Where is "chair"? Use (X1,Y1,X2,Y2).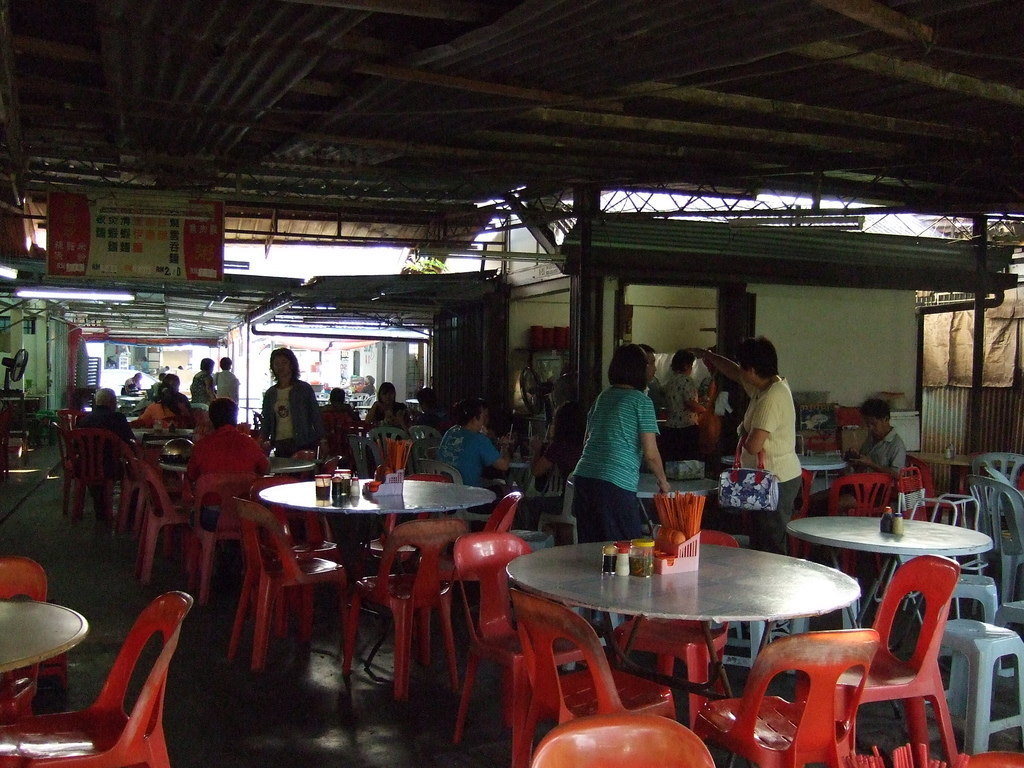
(55,401,86,459).
